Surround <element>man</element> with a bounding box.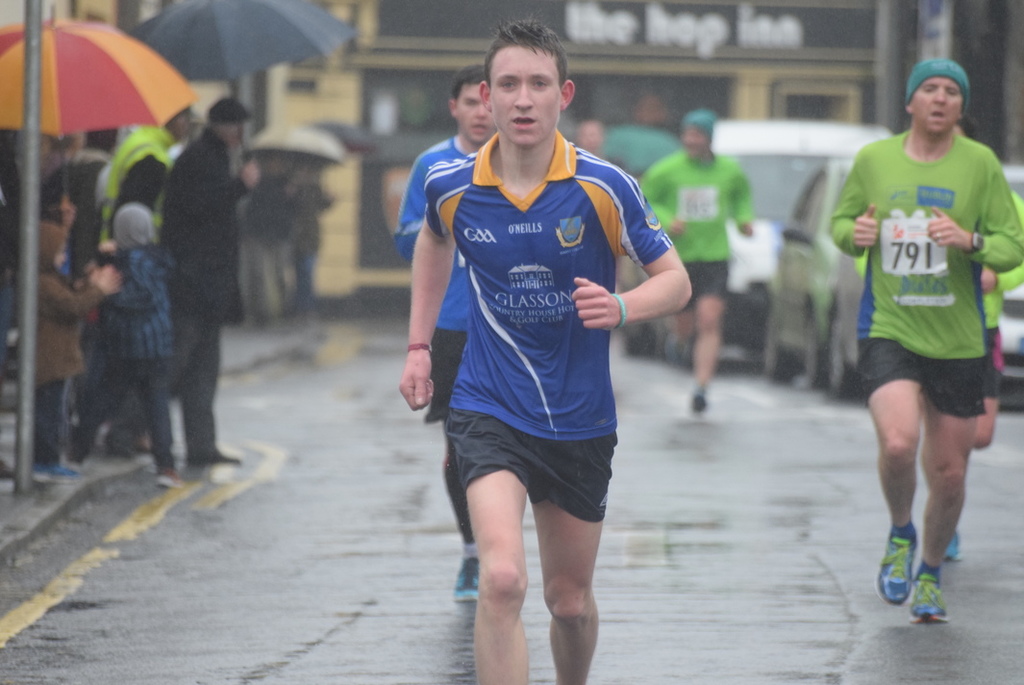
[62,107,201,462].
